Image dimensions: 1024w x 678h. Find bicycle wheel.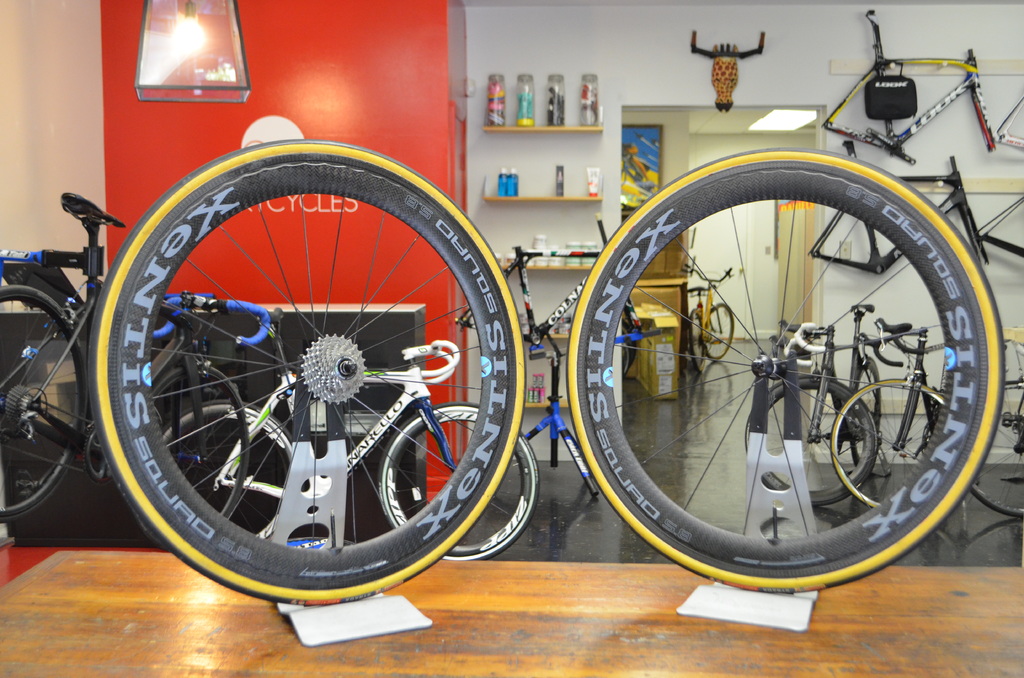
bbox(150, 360, 254, 518).
